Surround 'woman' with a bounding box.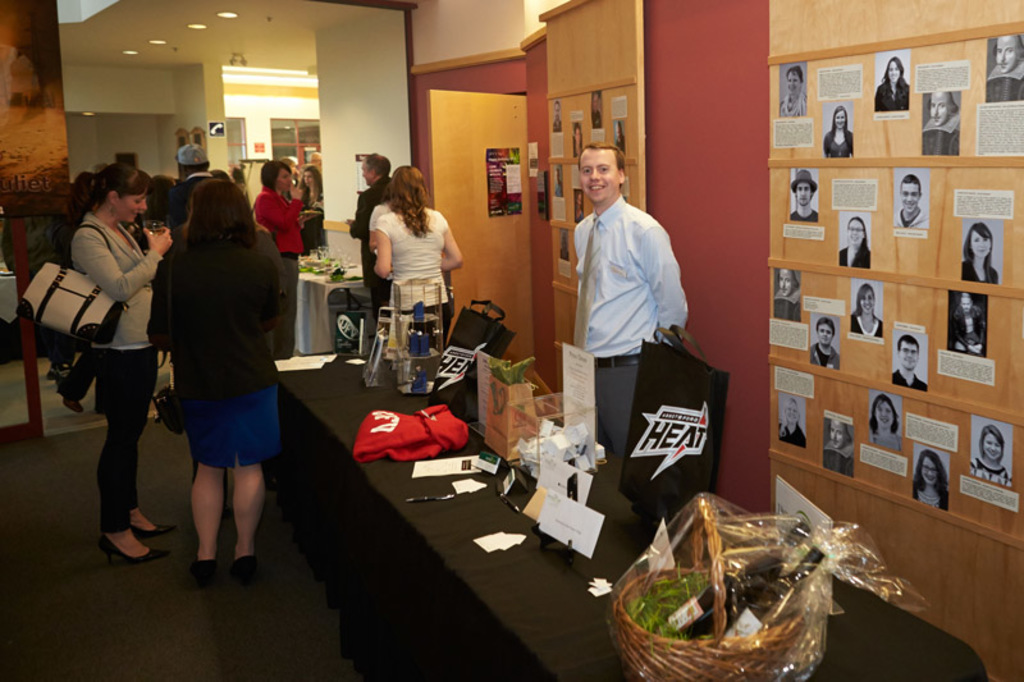
<box>63,163,174,560</box>.
